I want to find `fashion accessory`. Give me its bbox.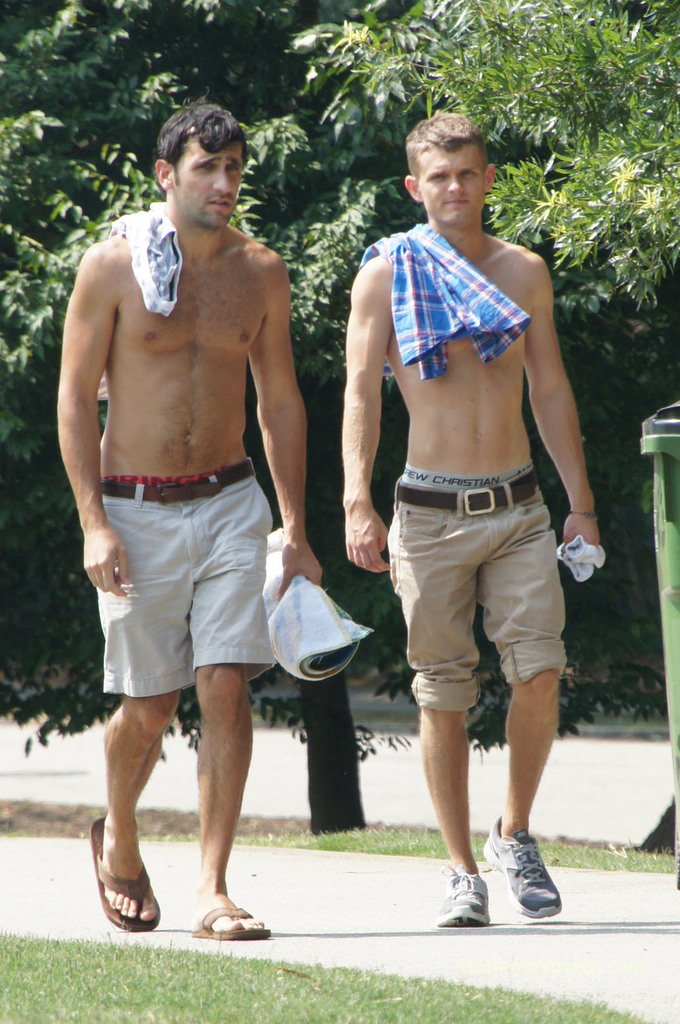
(left=388, top=467, right=535, bottom=521).
